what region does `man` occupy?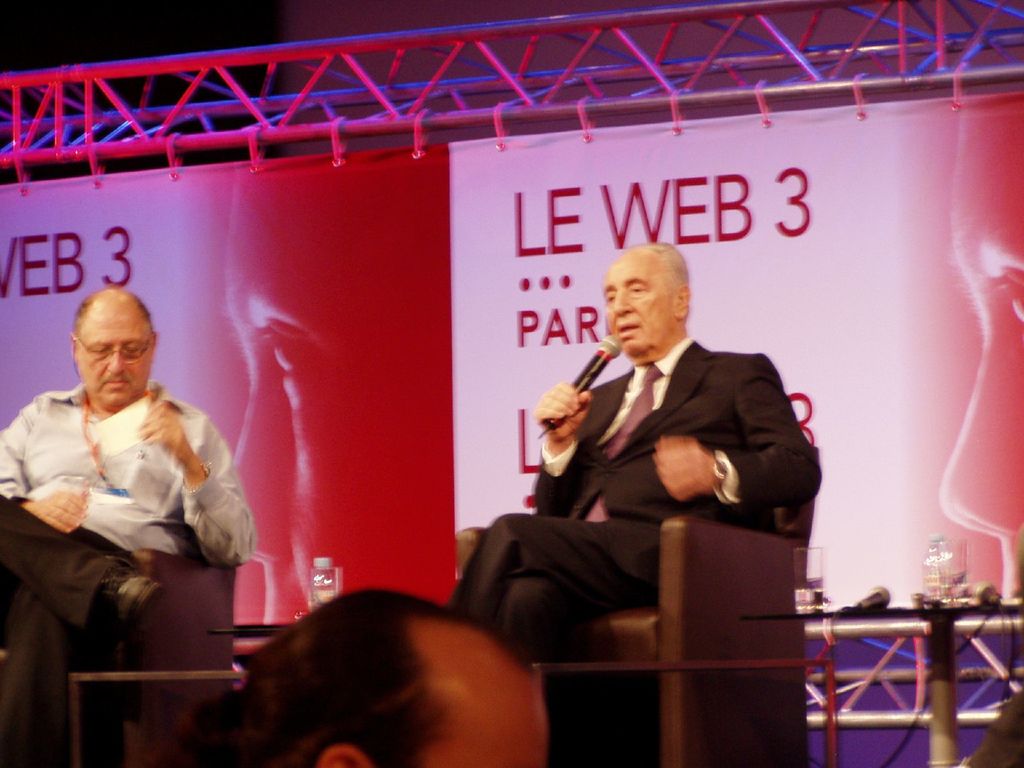
214:585:550:767.
